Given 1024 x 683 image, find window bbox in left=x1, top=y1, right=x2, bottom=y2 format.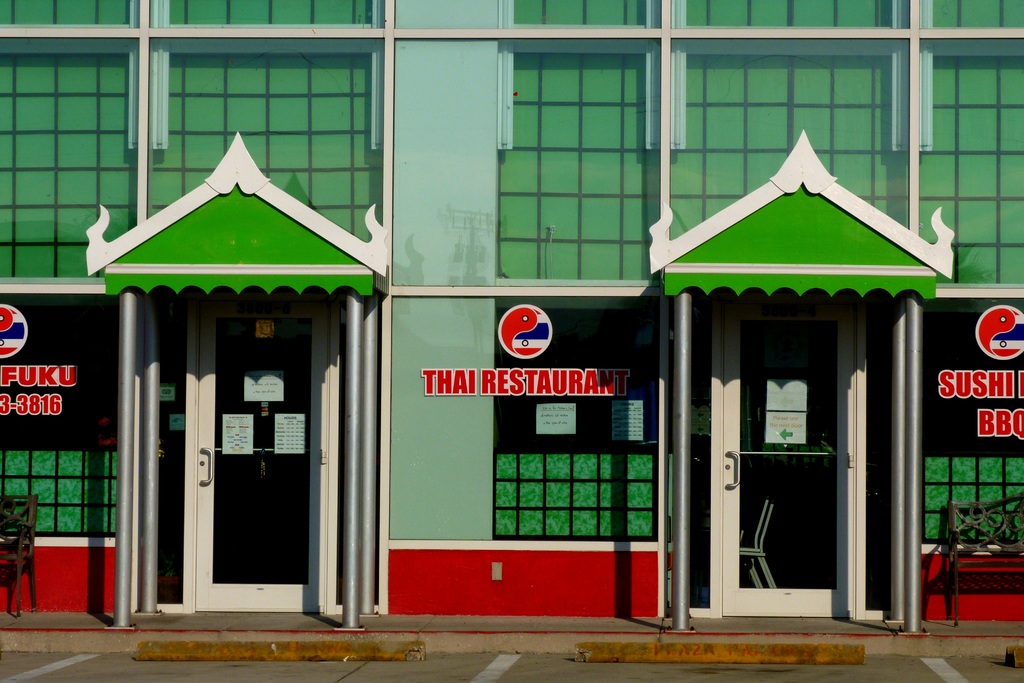
left=665, top=56, right=895, bottom=268.
